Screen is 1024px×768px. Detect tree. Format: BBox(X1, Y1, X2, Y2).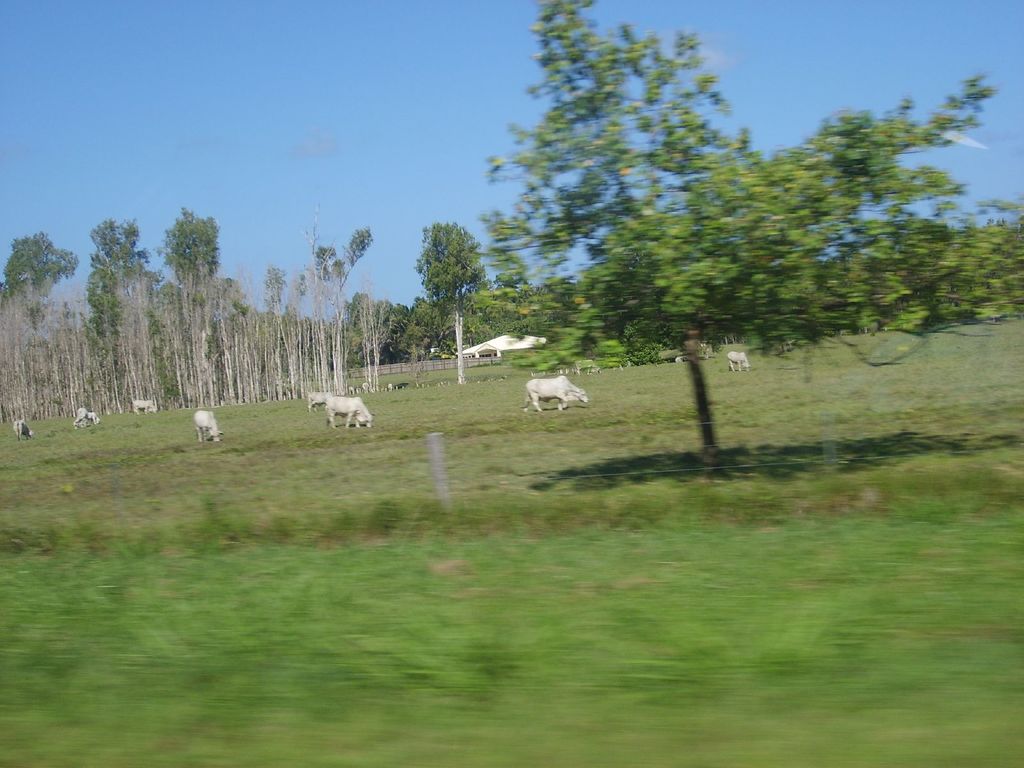
BBox(870, 85, 1023, 342).
